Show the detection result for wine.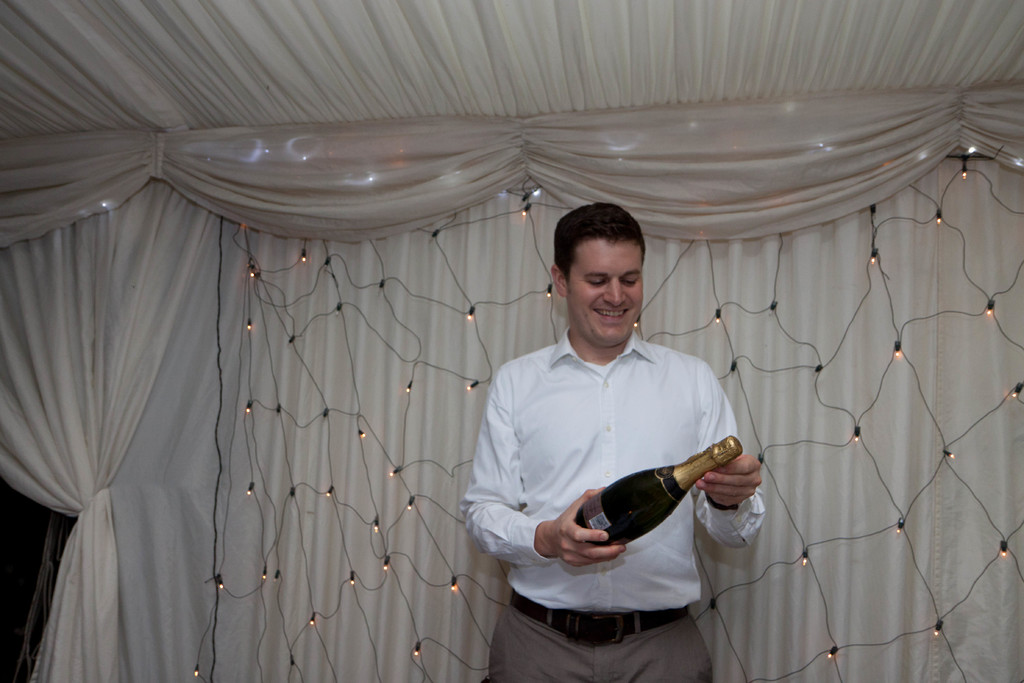
x1=575 y1=436 x2=742 y2=544.
